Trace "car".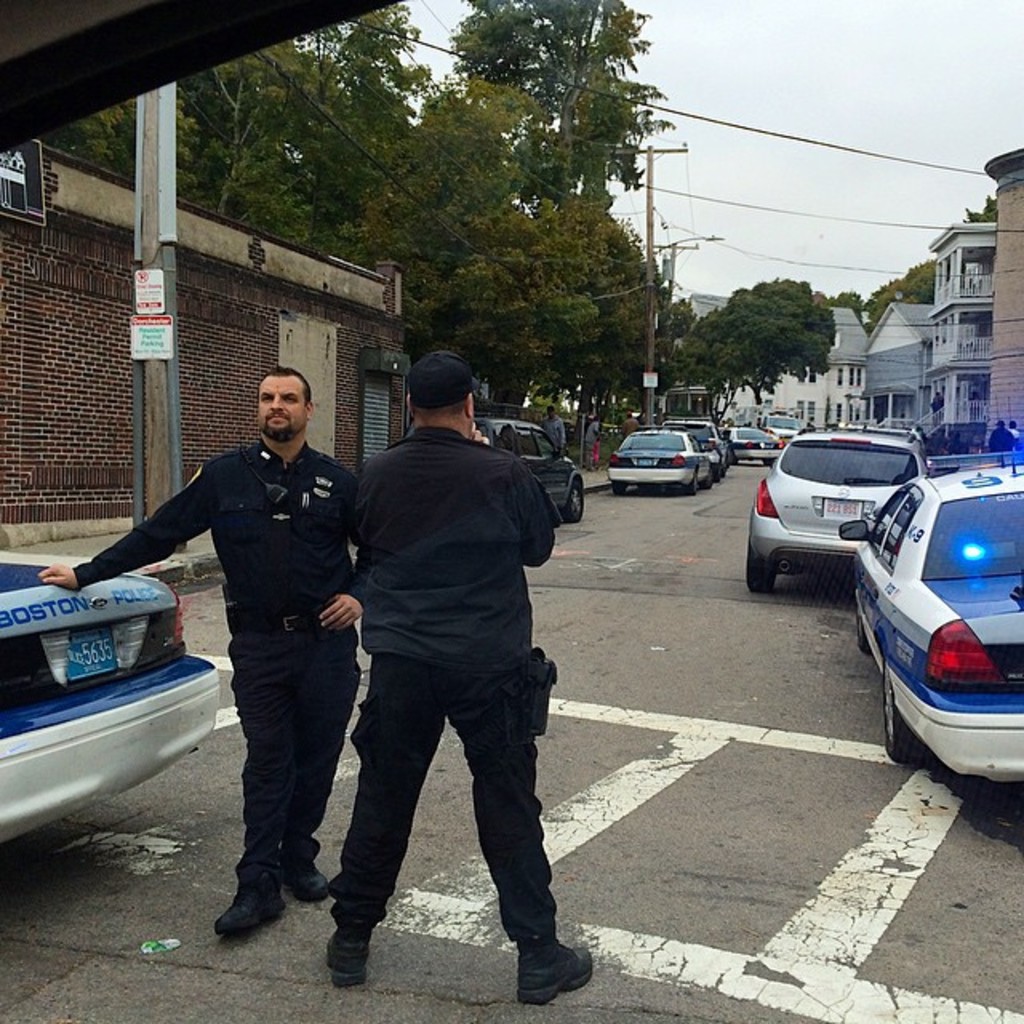
Traced to x1=0 y1=547 x2=227 y2=843.
